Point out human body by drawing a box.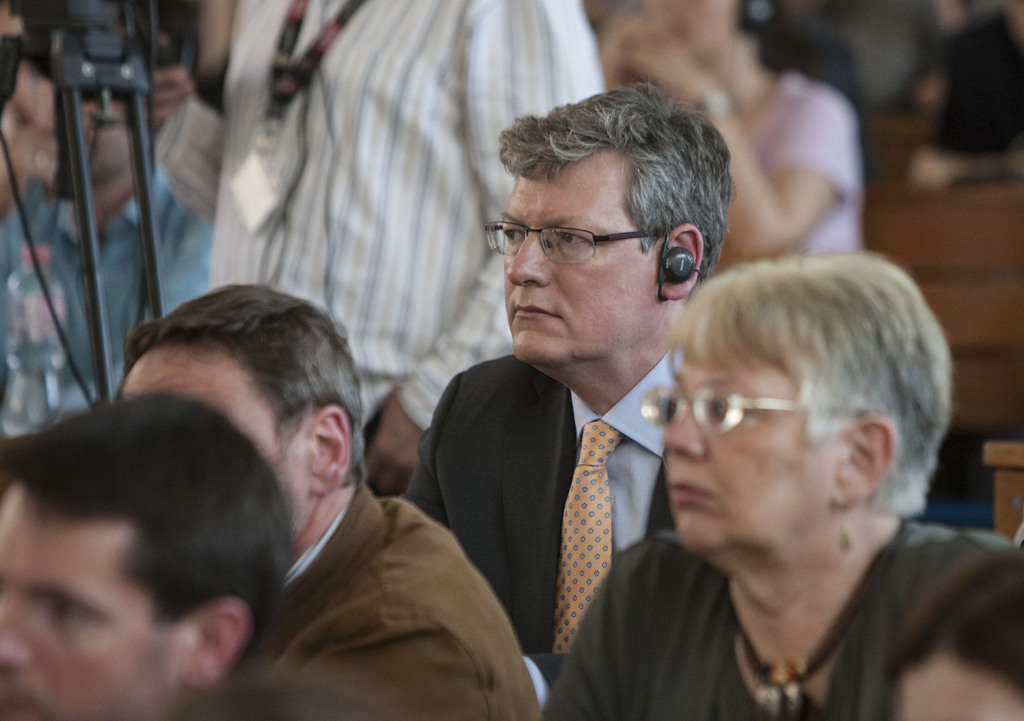
bbox(403, 348, 672, 713).
